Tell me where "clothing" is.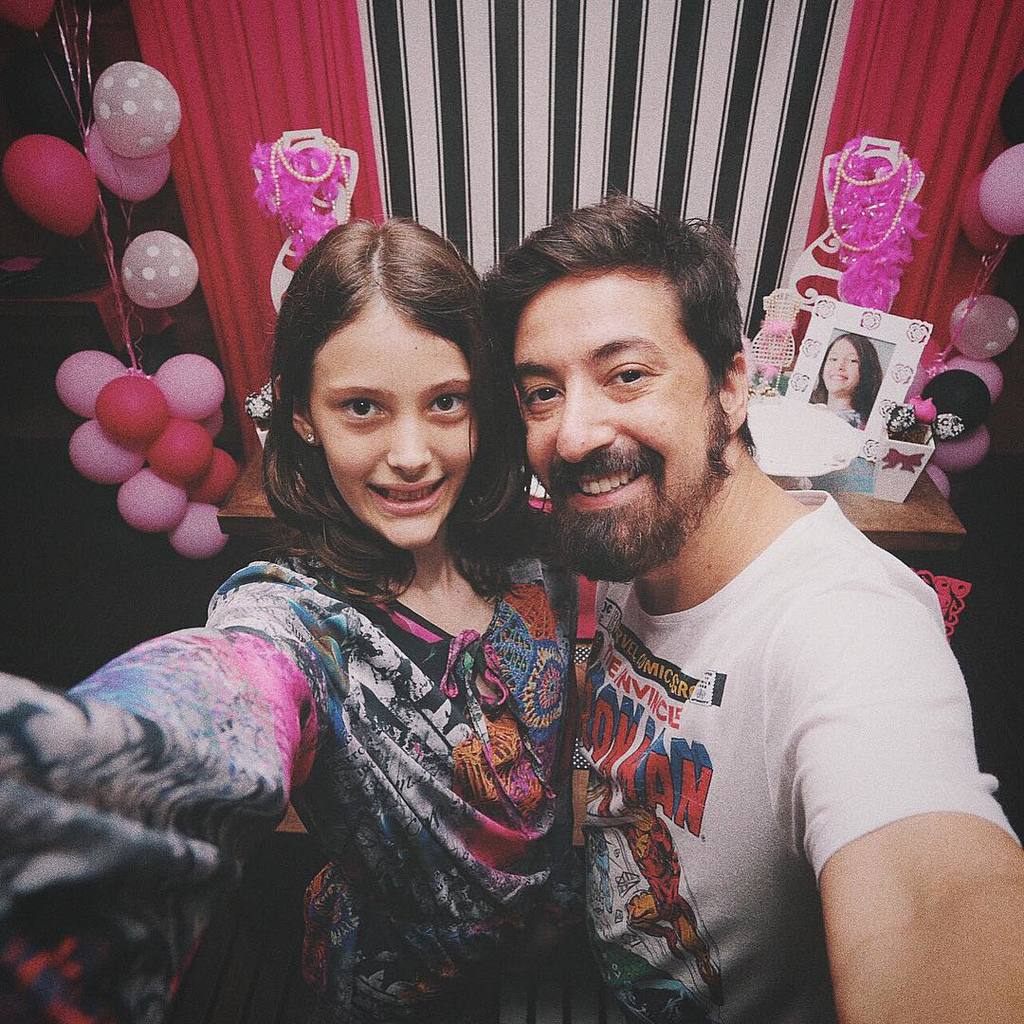
"clothing" is at <bbox>818, 403, 863, 427</bbox>.
